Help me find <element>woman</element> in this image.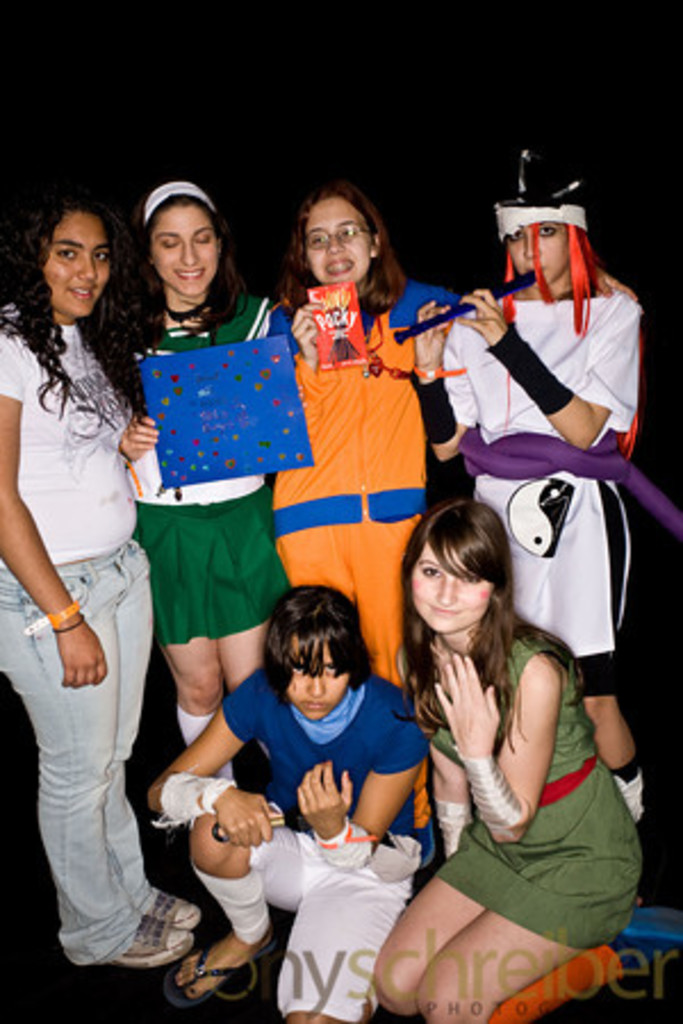
Found it: bbox(143, 580, 428, 1022).
